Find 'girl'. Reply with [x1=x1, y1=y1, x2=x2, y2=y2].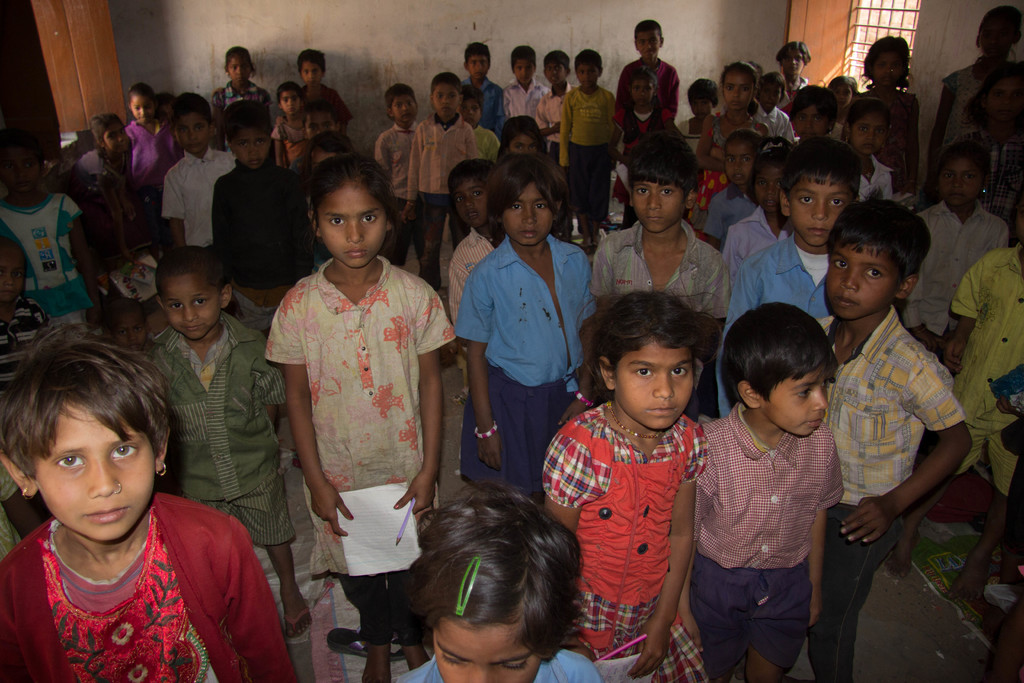
[x1=708, y1=134, x2=767, y2=249].
